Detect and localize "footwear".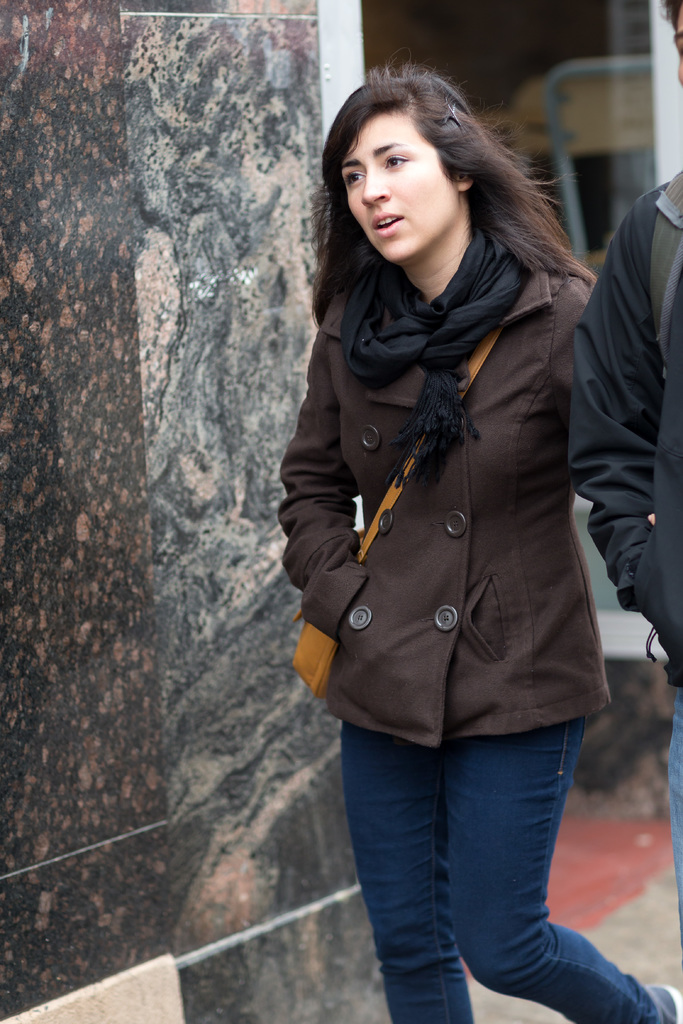
Localized at region(629, 970, 679, 1022).
